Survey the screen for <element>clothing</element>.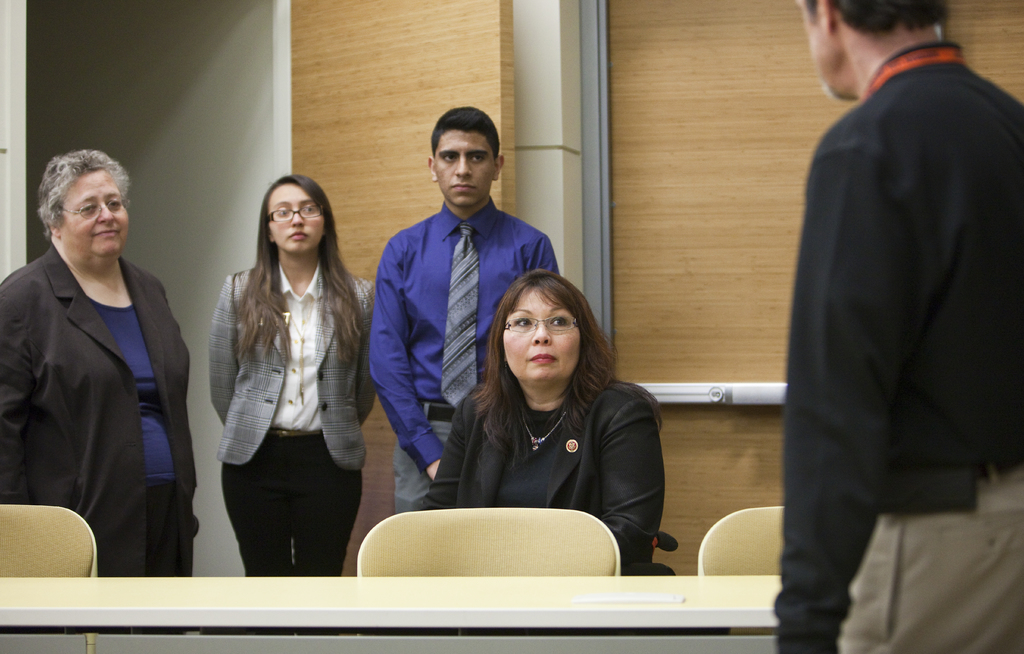
Survey found: bbox(0, 240, 204, 578).
